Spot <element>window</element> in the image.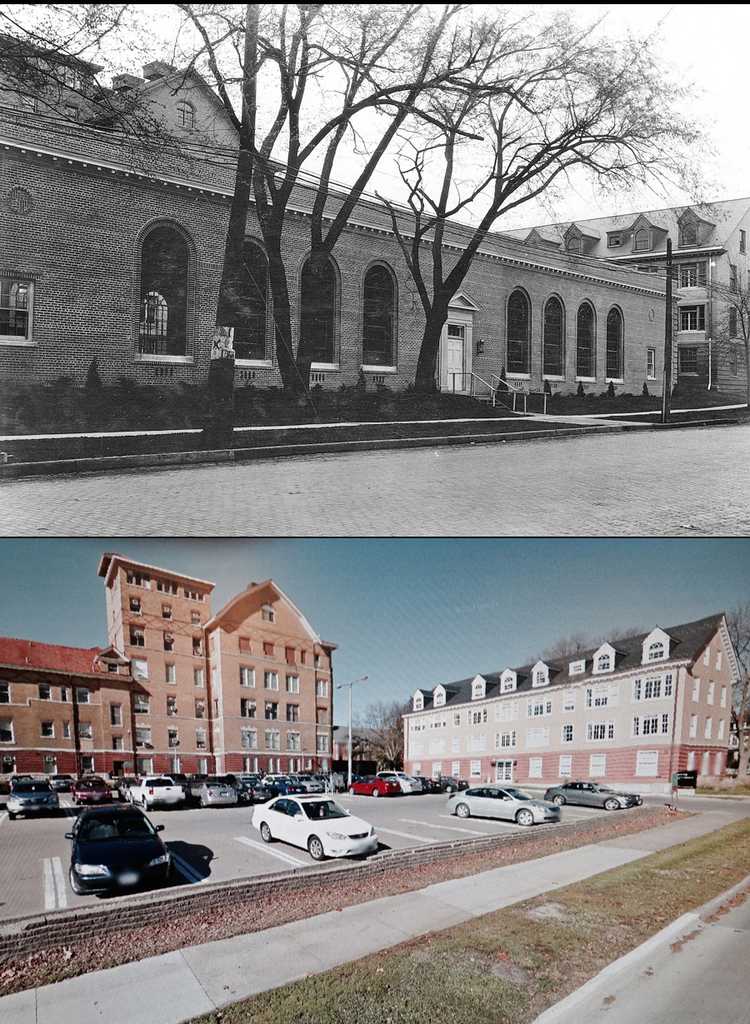
<element>window</element> found at BBox(167, 695, 173, 716).
